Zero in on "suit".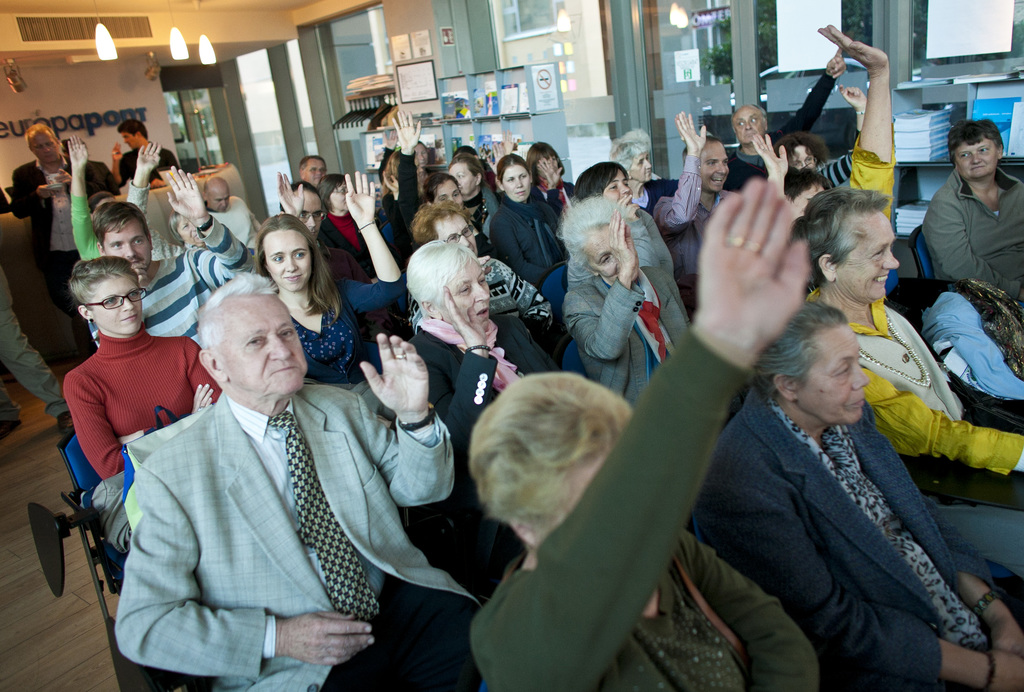
Zeroed in: [x1=102, y1=381, x2=458, y2=691].
